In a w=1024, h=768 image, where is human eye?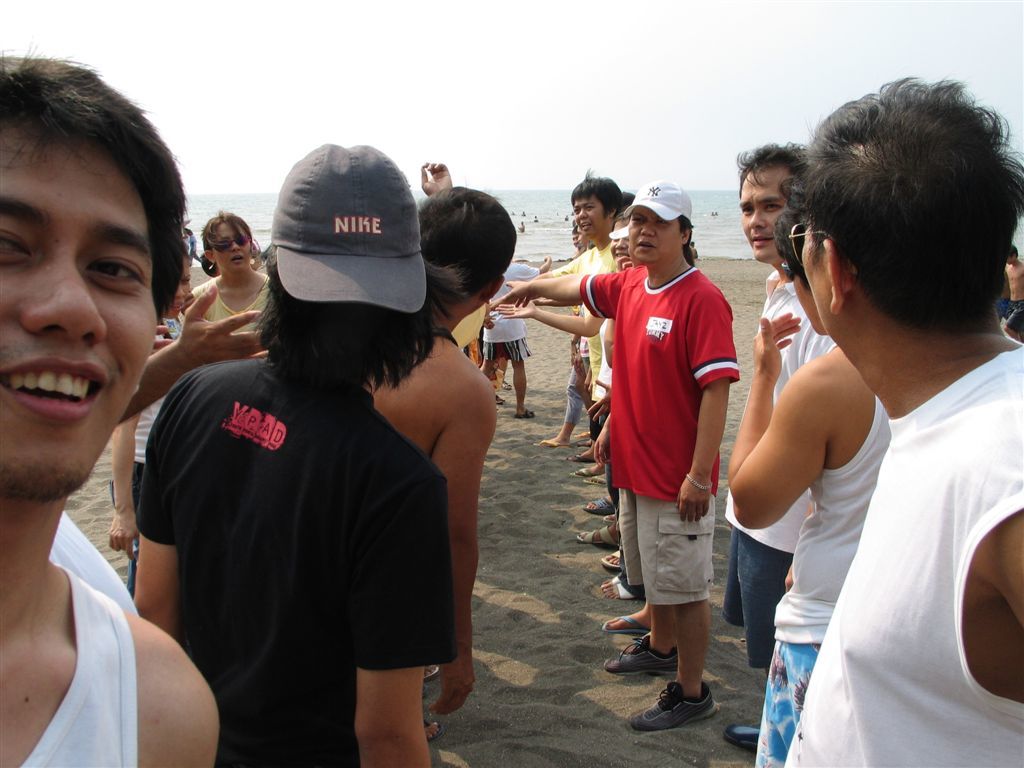
region(626, 216, 644, 229).
